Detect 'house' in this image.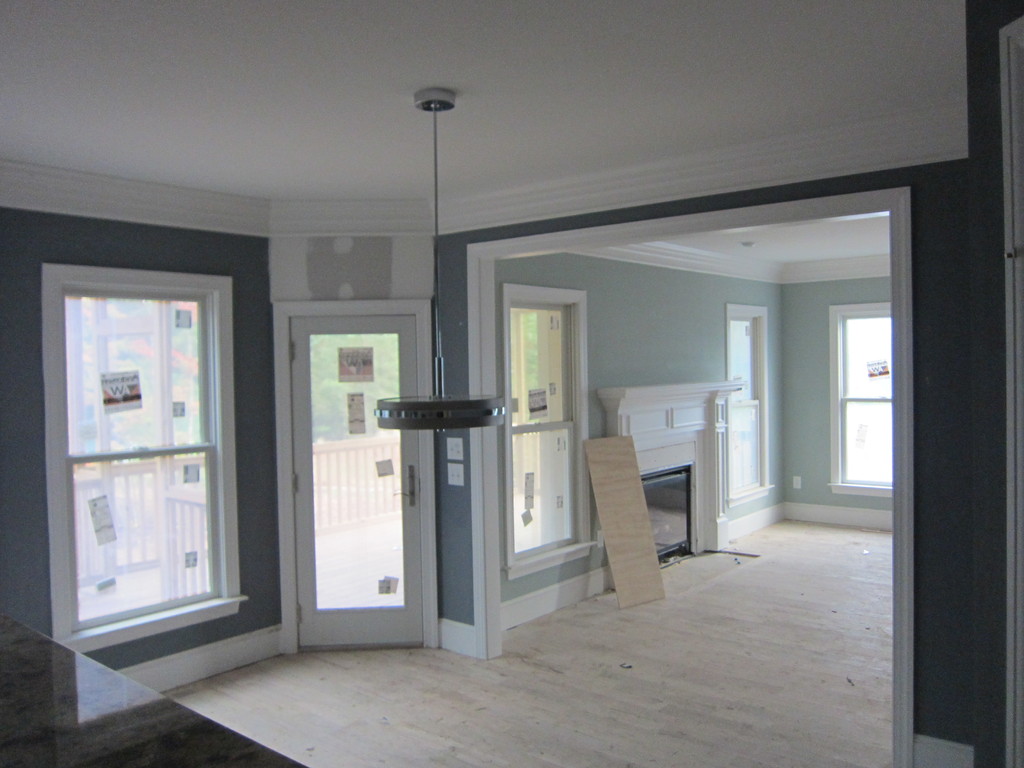
Detection: <region>0, 0, 1023, 766</region>.
